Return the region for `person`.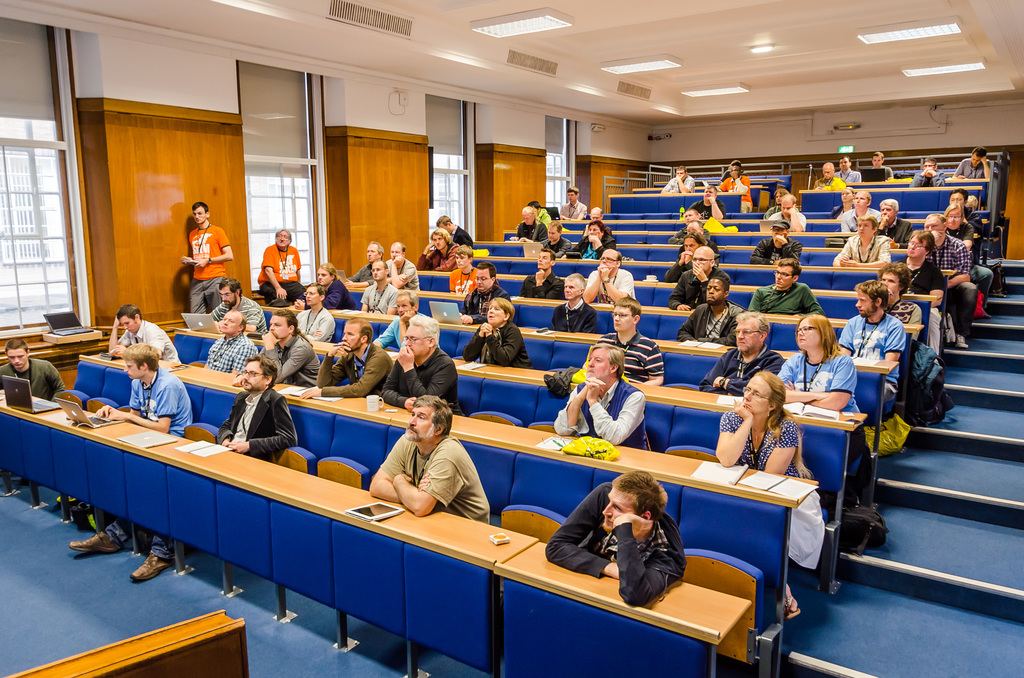
detection(358, 259, 405, 322).
